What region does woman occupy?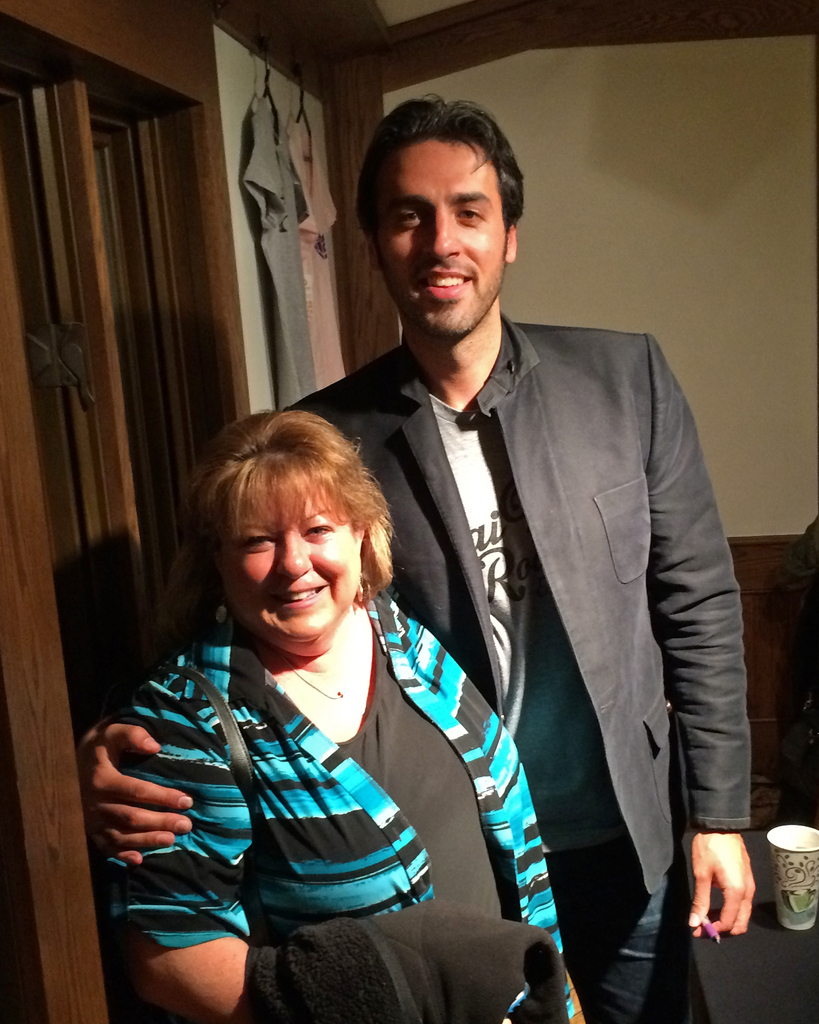
pyautogui.locateOnScreen(86, 395, 556, 1023).
